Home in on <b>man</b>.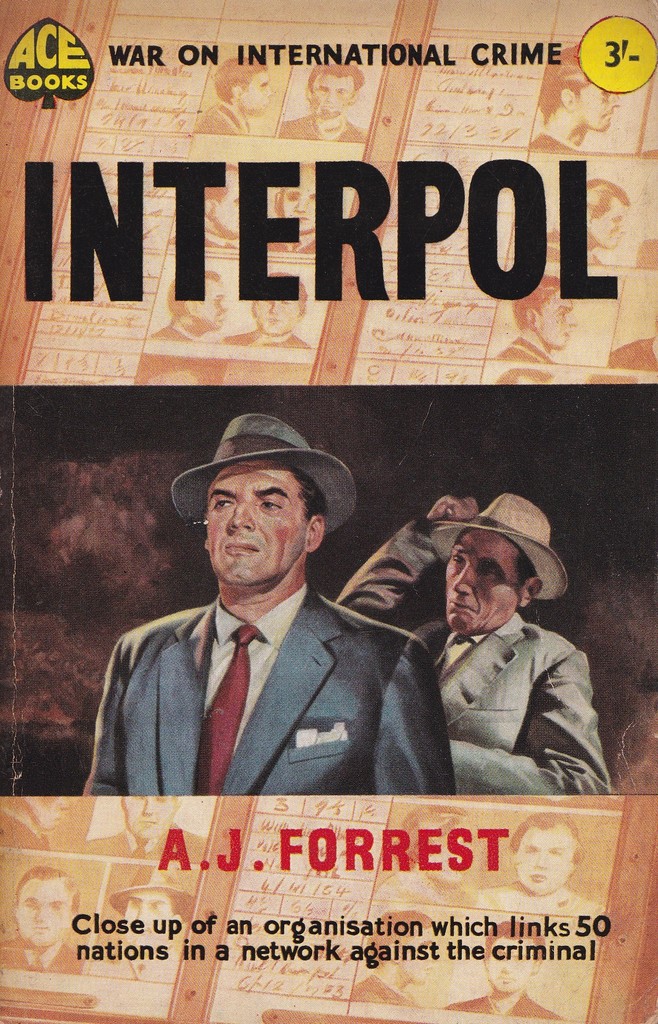
Homed in at <region>333, 488, 613, 797</region>.
